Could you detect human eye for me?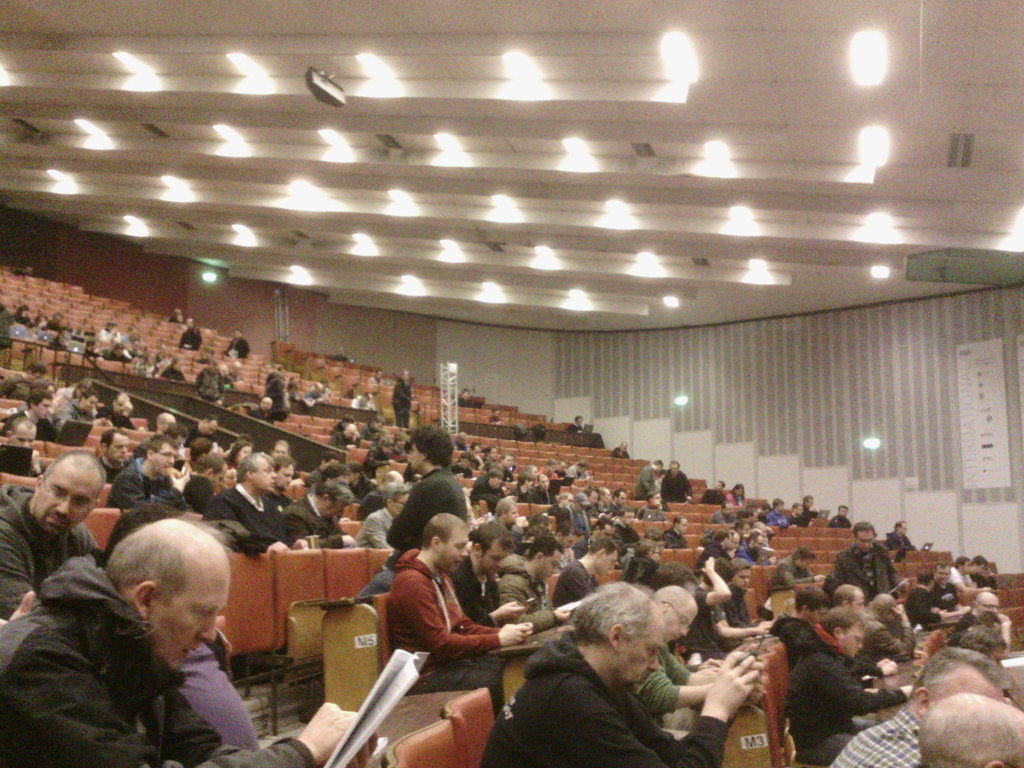
Detection result: BBox(452, 542, 460, 550).
